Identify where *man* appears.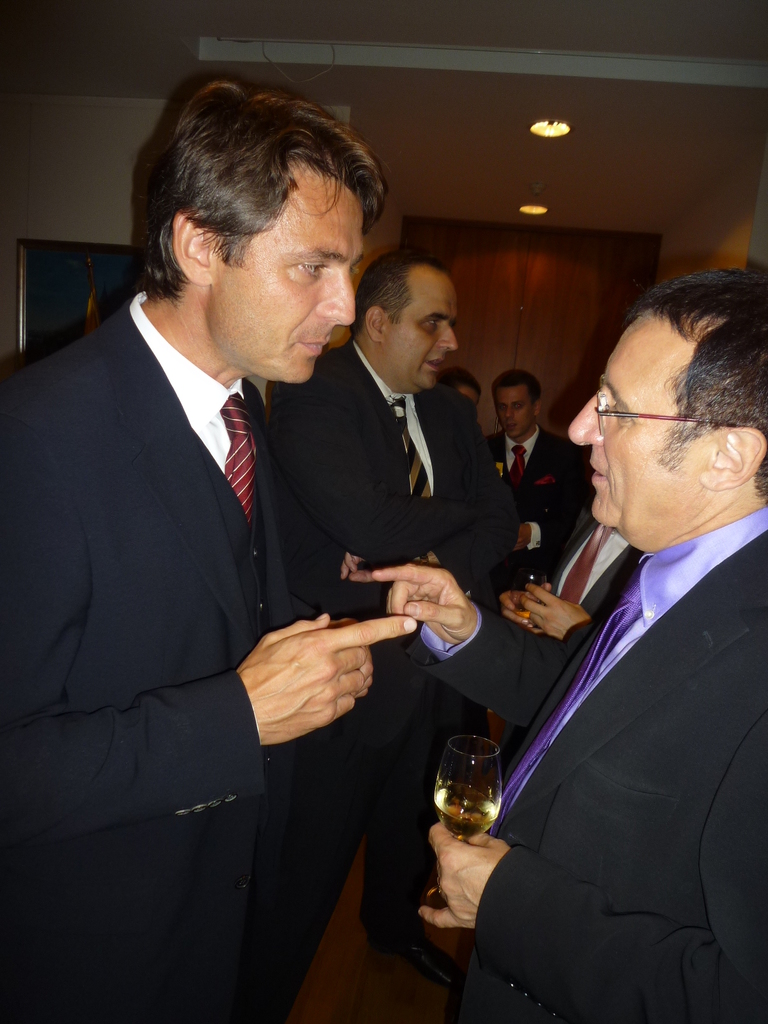
Appears at (4,74,415,1023).
